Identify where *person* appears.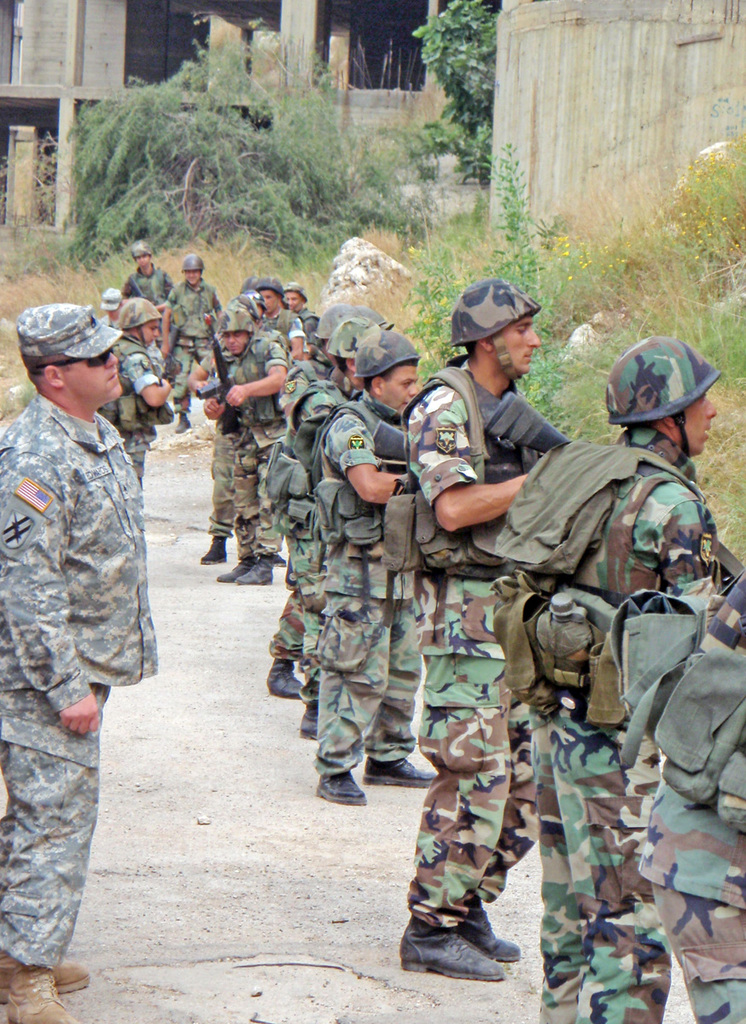
Appears at (95,300,174,482).
